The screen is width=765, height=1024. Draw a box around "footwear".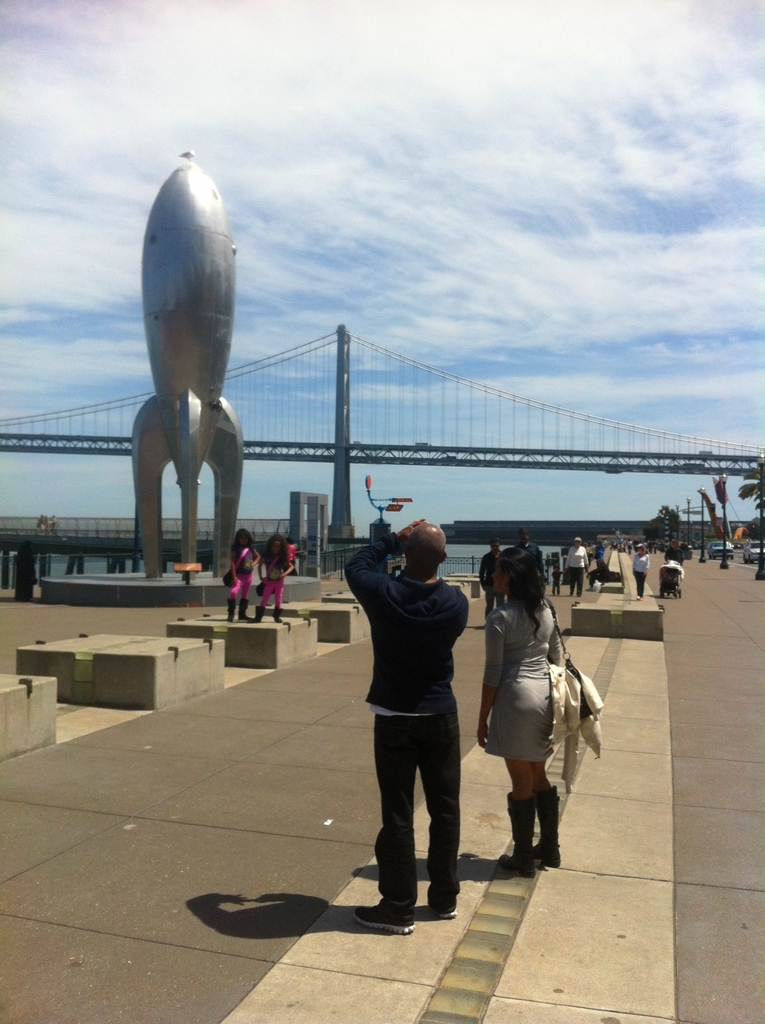
bbox(270, 608, 284, 624).
